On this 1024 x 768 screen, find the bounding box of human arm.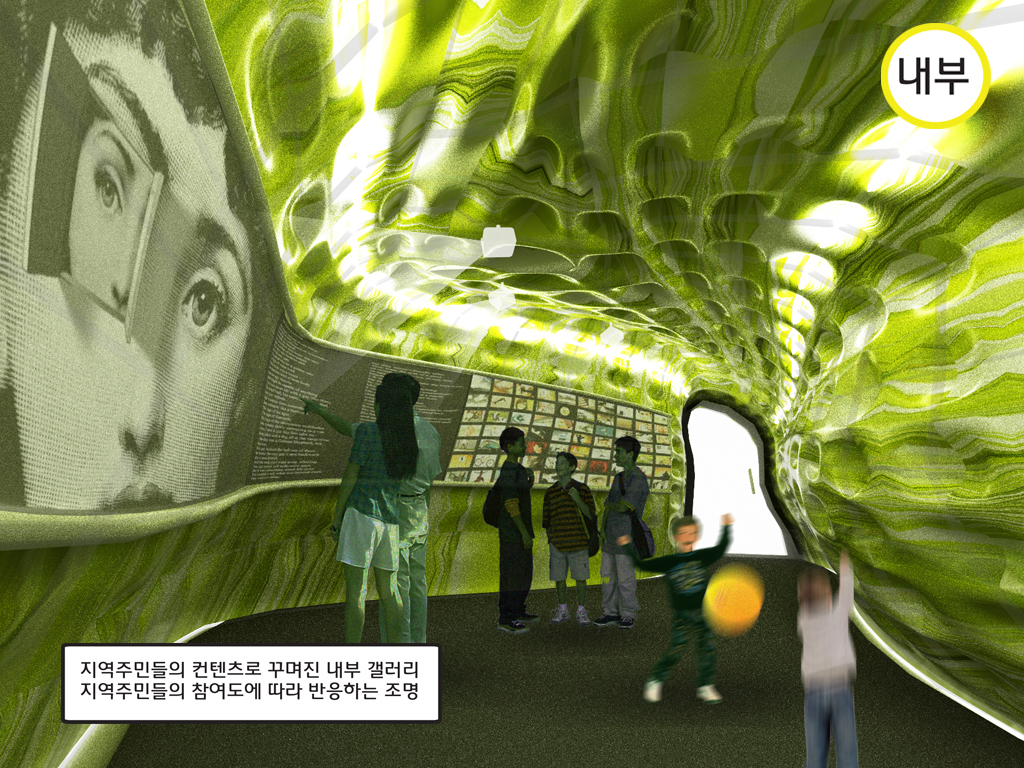
Bounding box: <bbox>614, 535, 671, 574</bbox>.
